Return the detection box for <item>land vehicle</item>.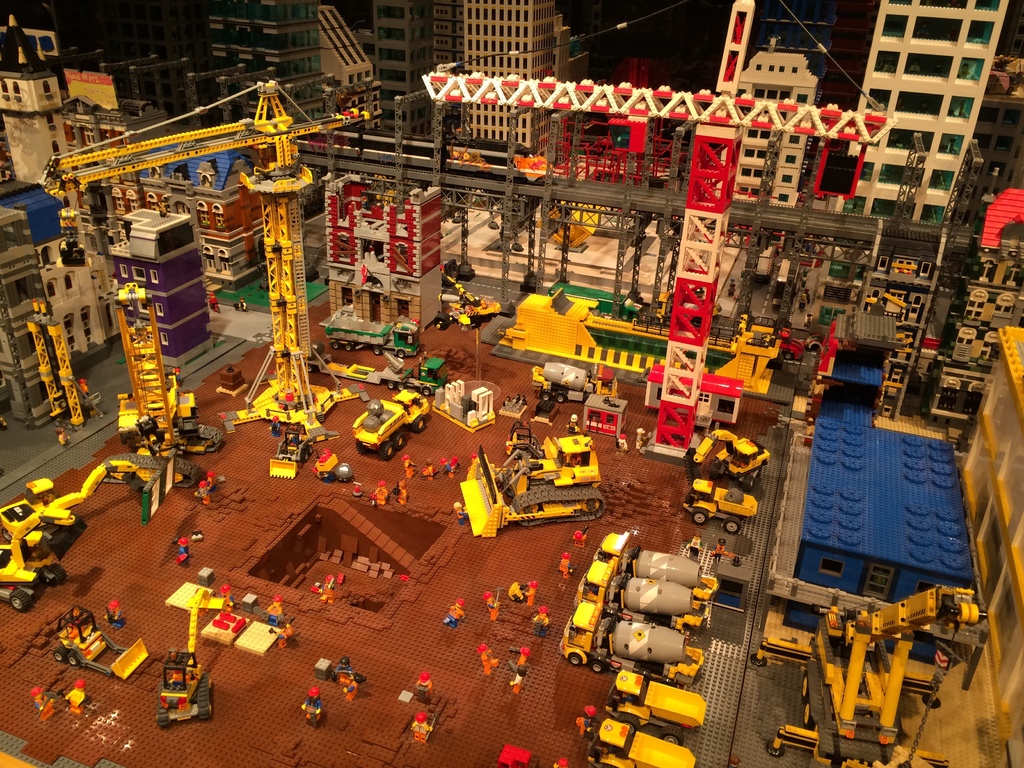
detection(683, 427, 773, 495).
